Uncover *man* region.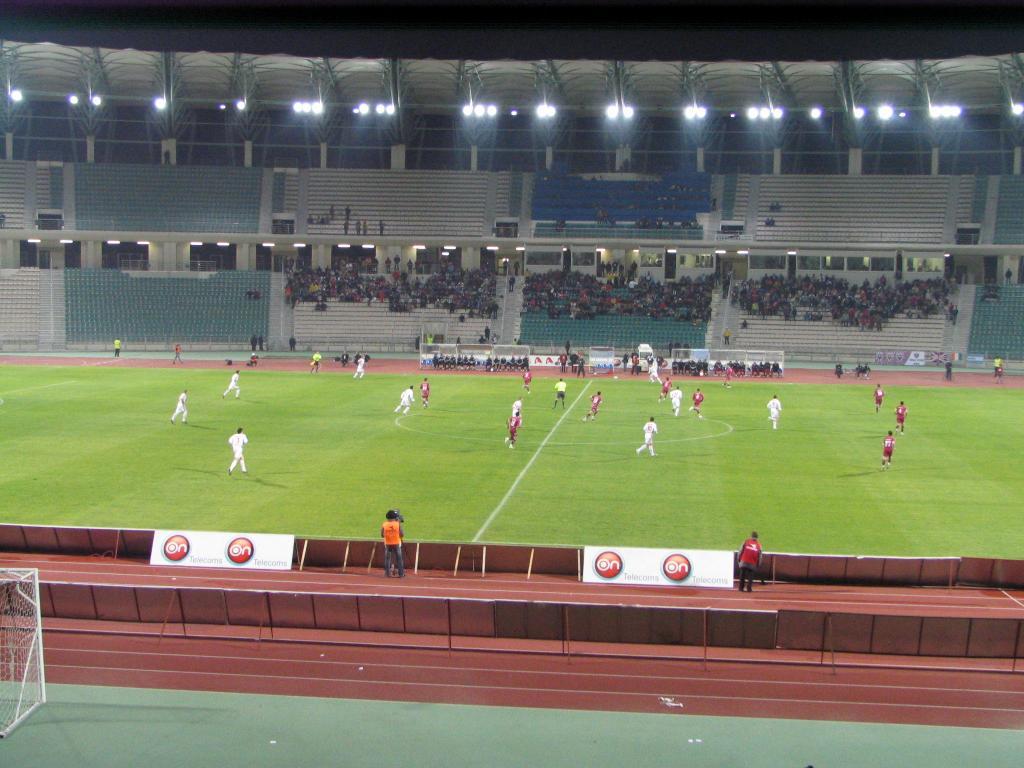
Uncovered: detection(385, 257, 390, 272).
